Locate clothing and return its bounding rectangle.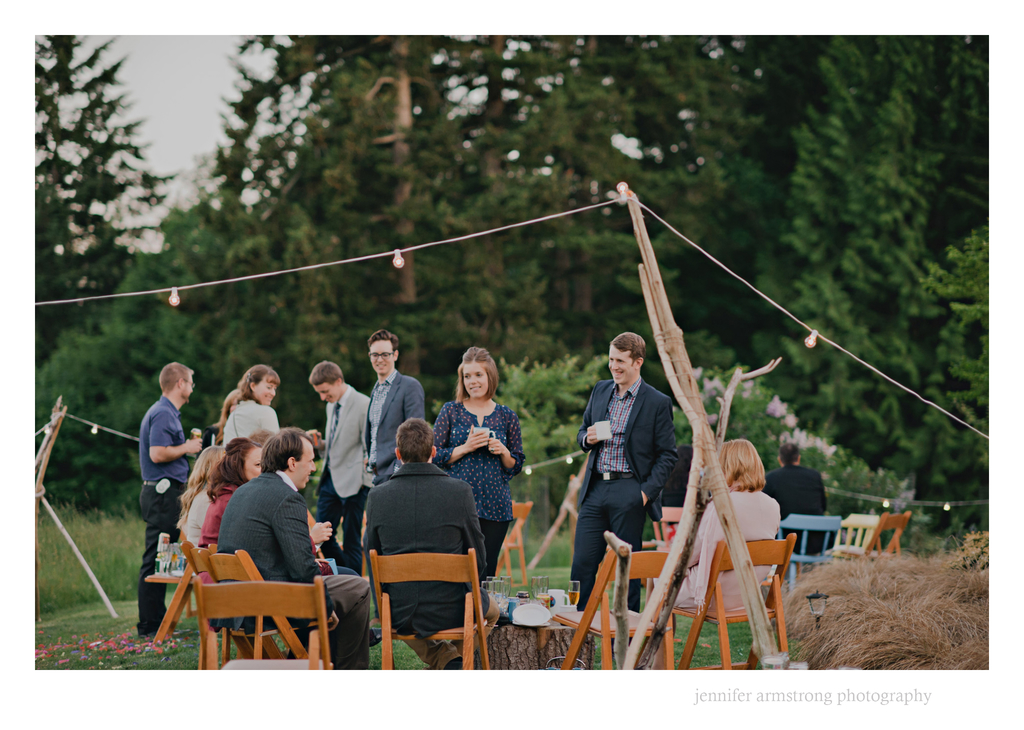
[228,402,278,443].
